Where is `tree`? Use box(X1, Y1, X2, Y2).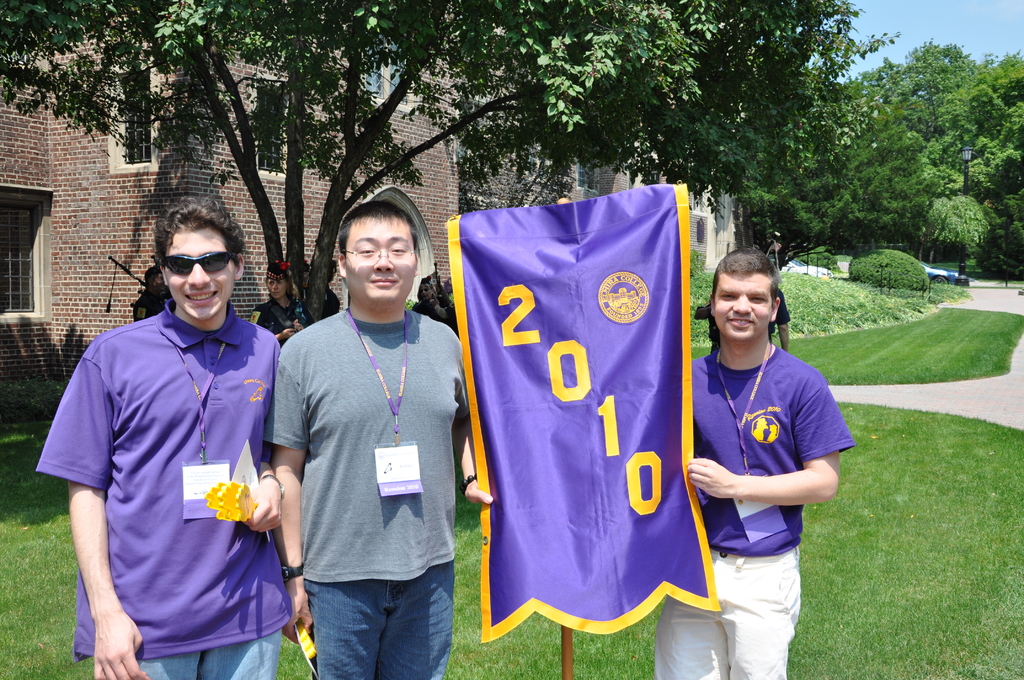
box(0, 0, 904, 329).
